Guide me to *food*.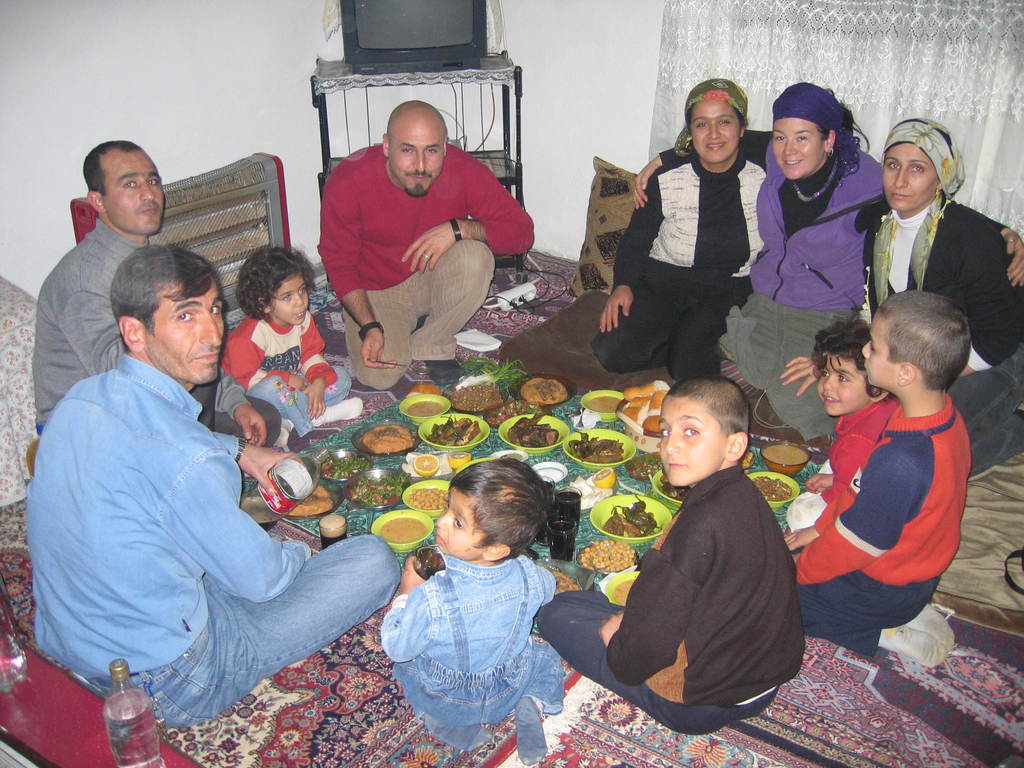
Guidance: [left=512, top=409, right=565, bottom=452].
